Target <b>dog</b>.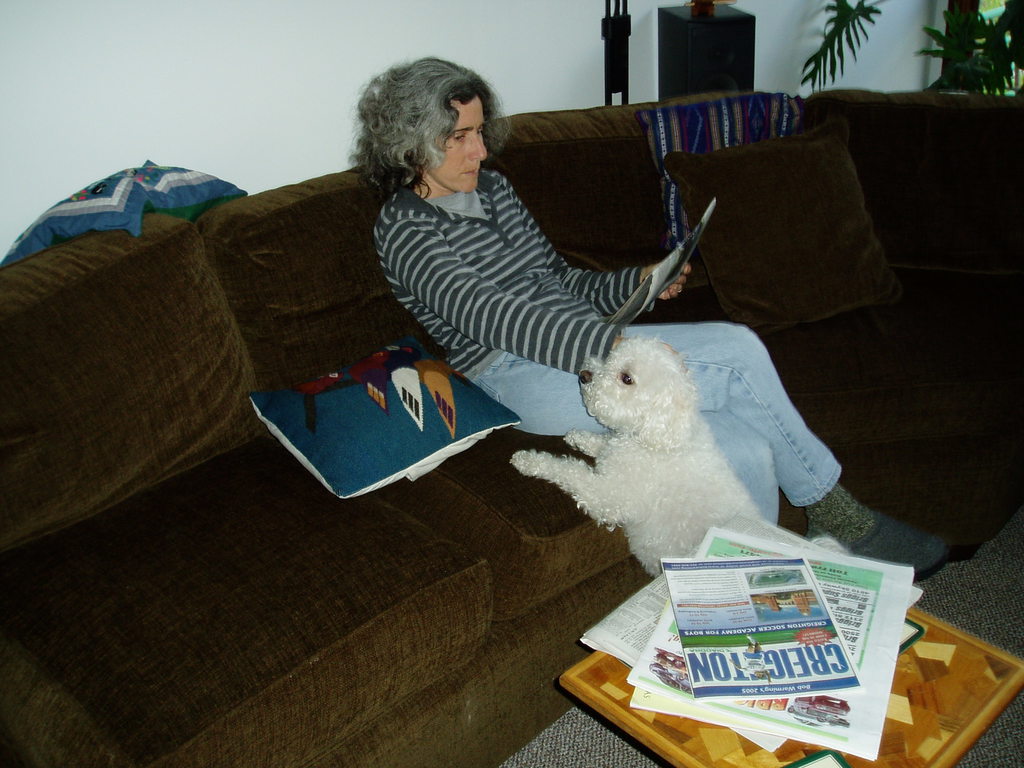
Target region: crop(509, 331, 768, 579).
